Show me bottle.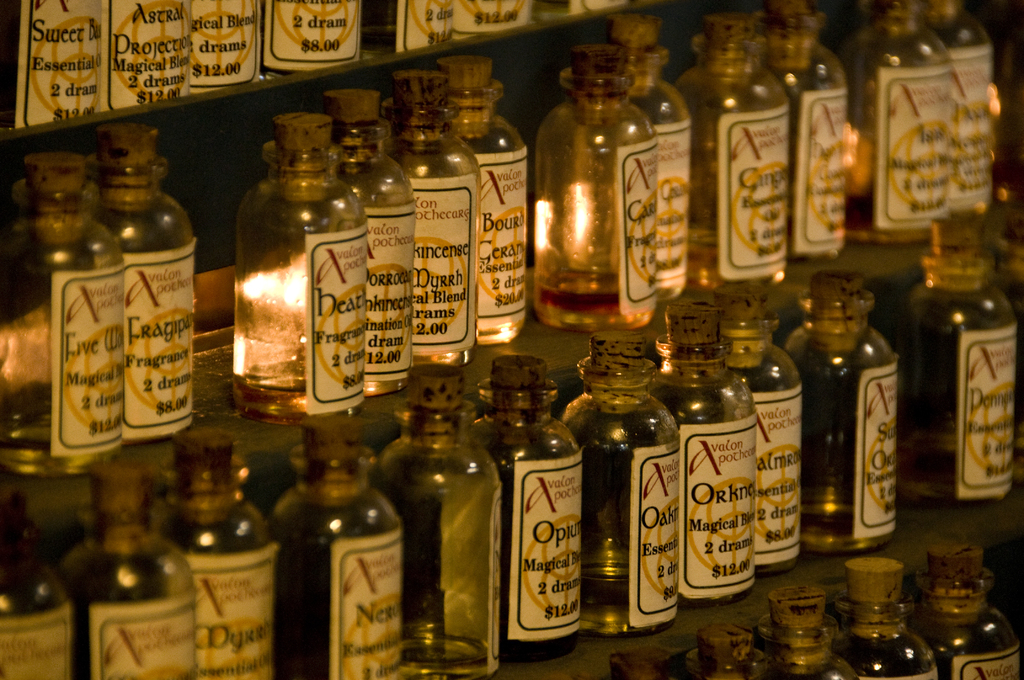
bottle is here: bbox(849, 0, 943, 220).
